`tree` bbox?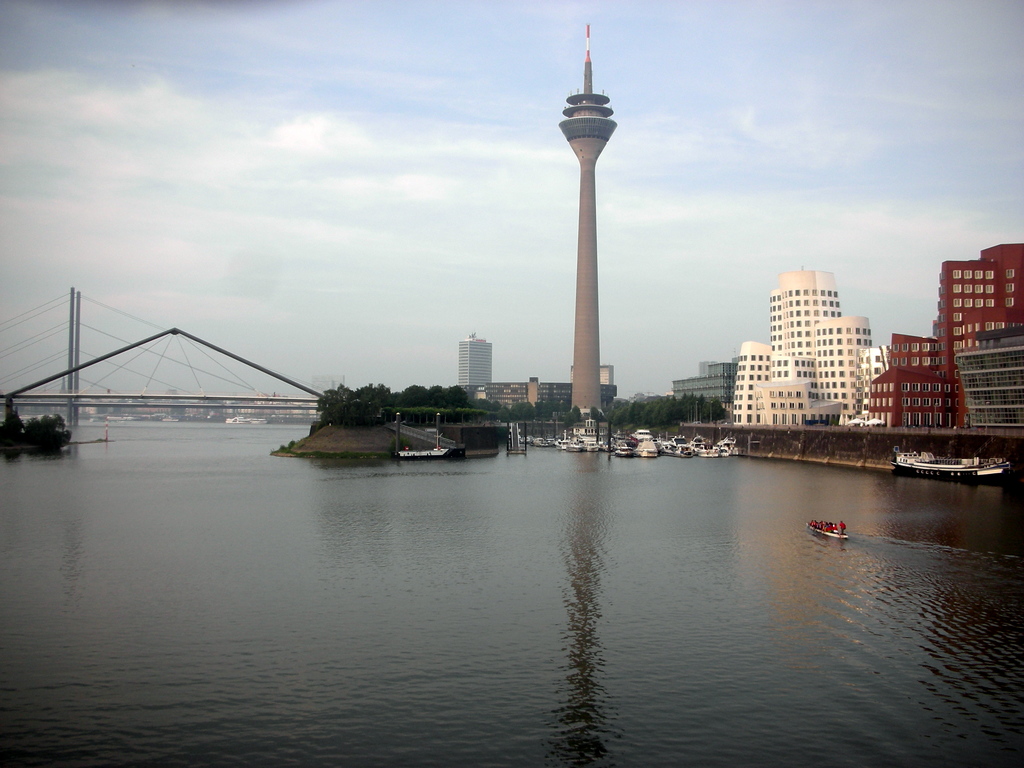
Rect(364, 385, 399, 422)
